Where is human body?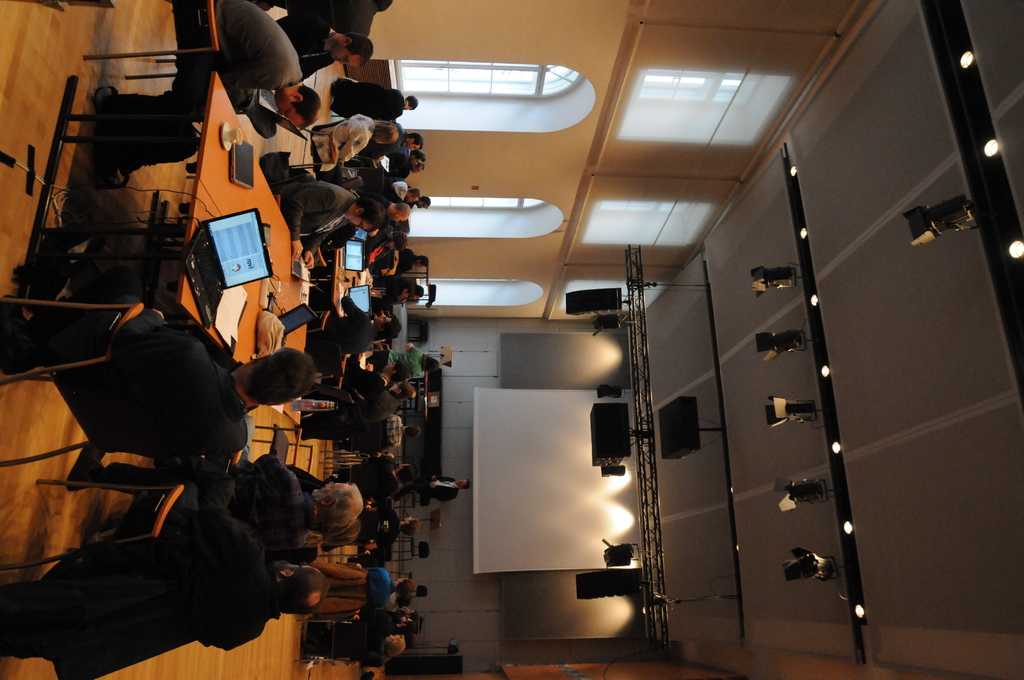
(99, 0, 303, 172).
